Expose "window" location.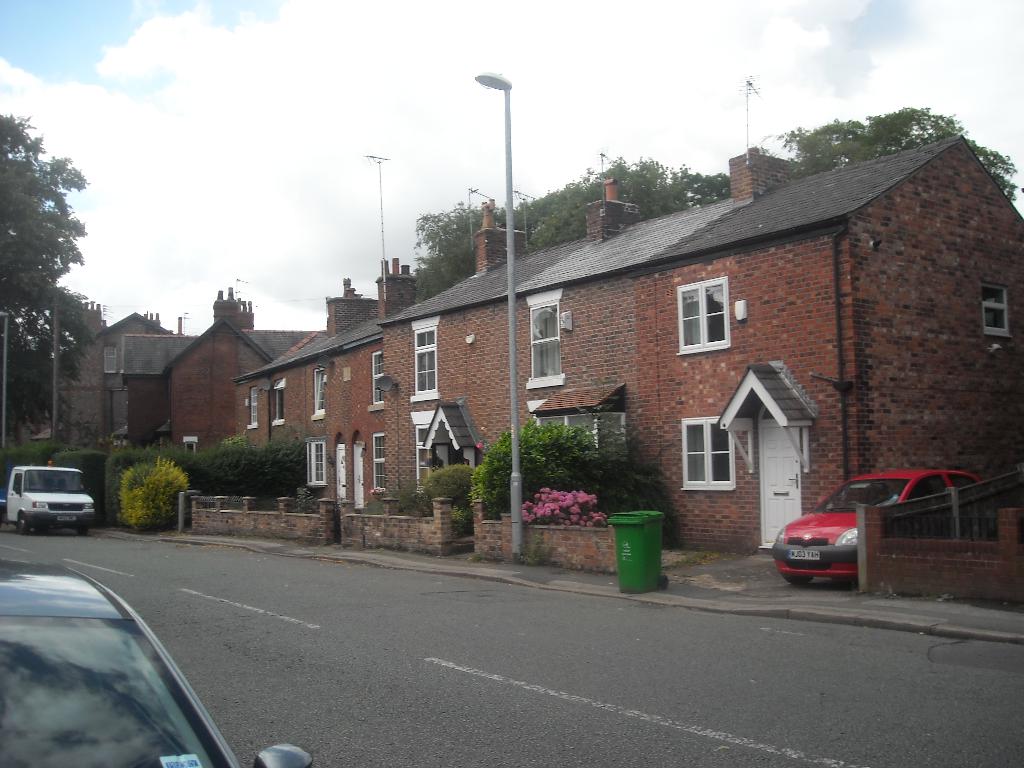
Exposed at [left=272, top=382, right=288, bottom=423].
